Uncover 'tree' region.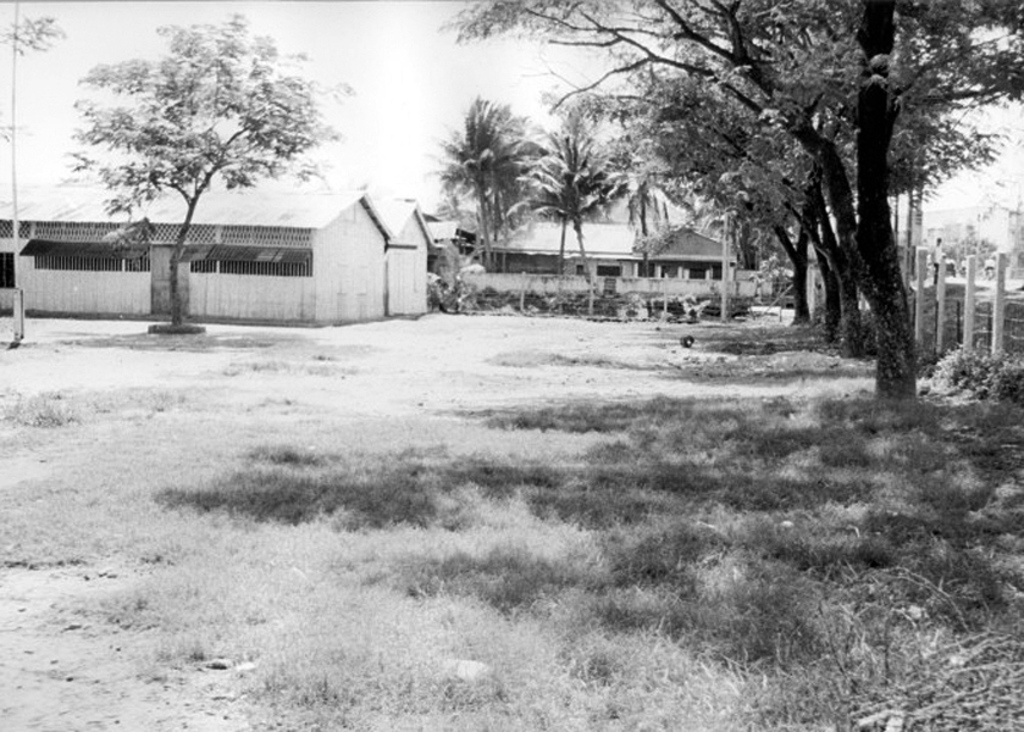
Uncovered: 532 133 604 285.
